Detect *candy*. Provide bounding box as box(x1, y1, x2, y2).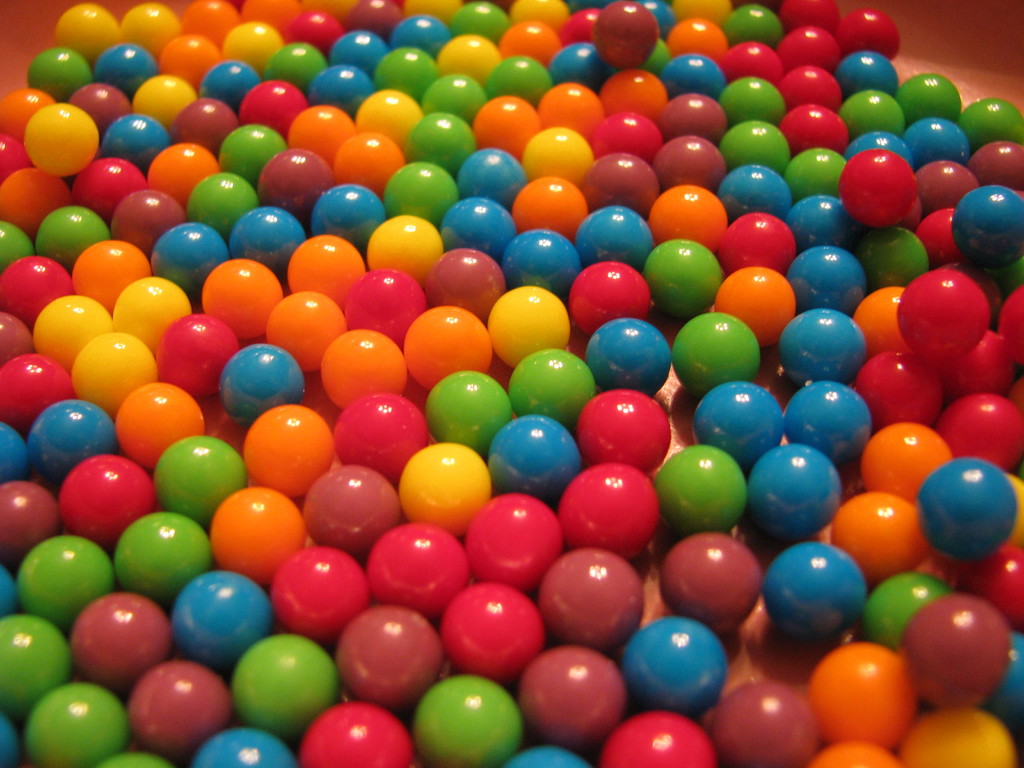
box(77, 10, 1023, 767).
